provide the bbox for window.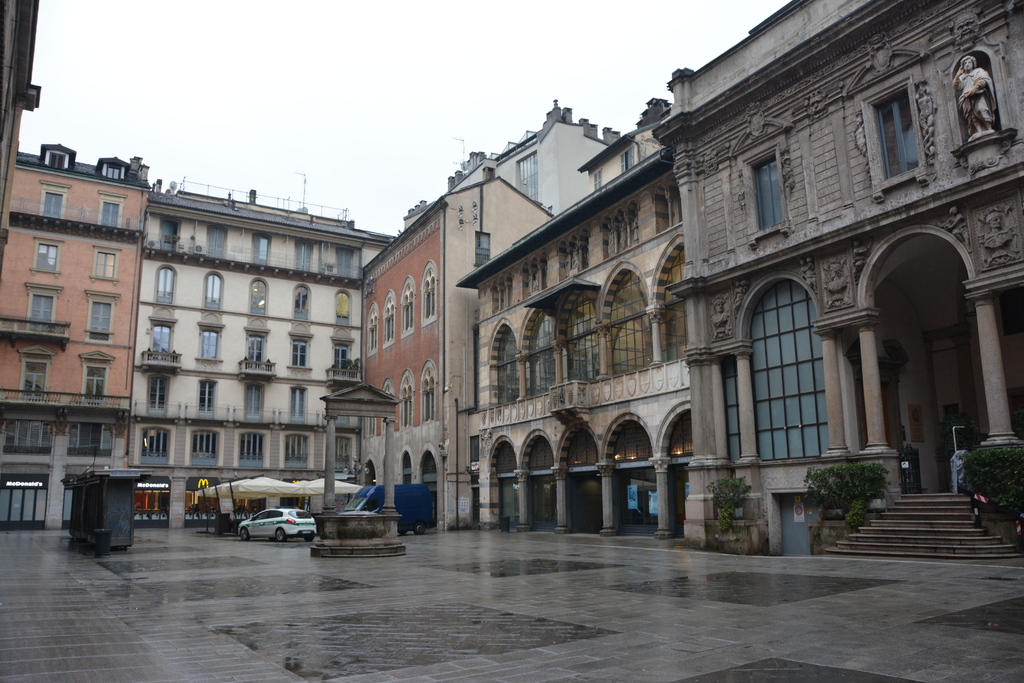
crop(401, 286, 418, 338).
